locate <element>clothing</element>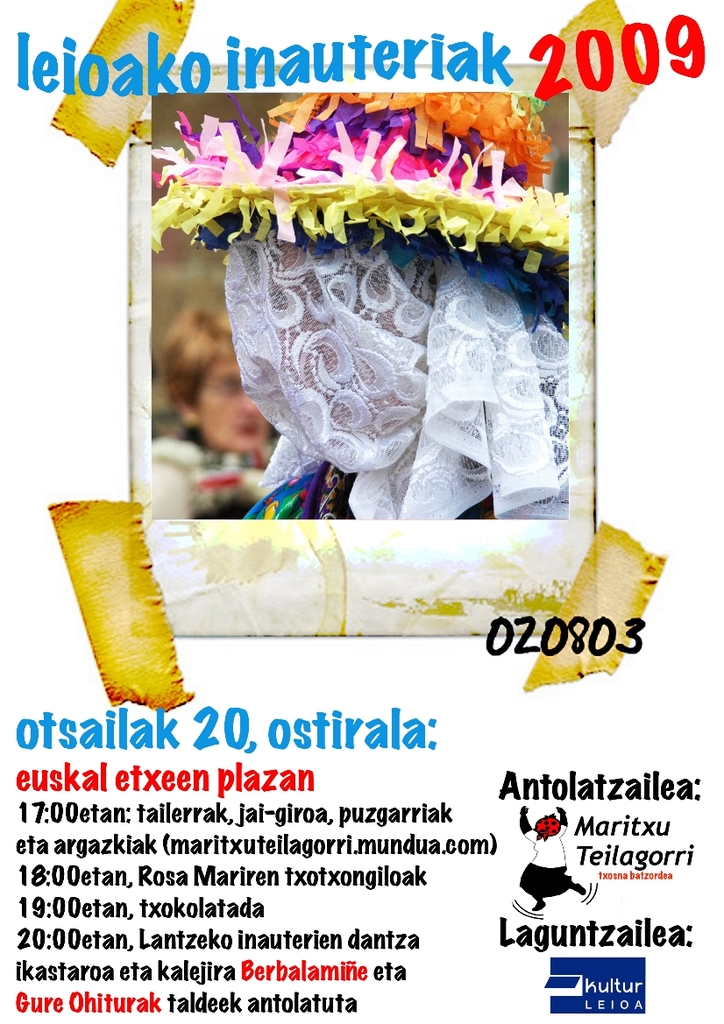
region(514, 805, 572, 906)
